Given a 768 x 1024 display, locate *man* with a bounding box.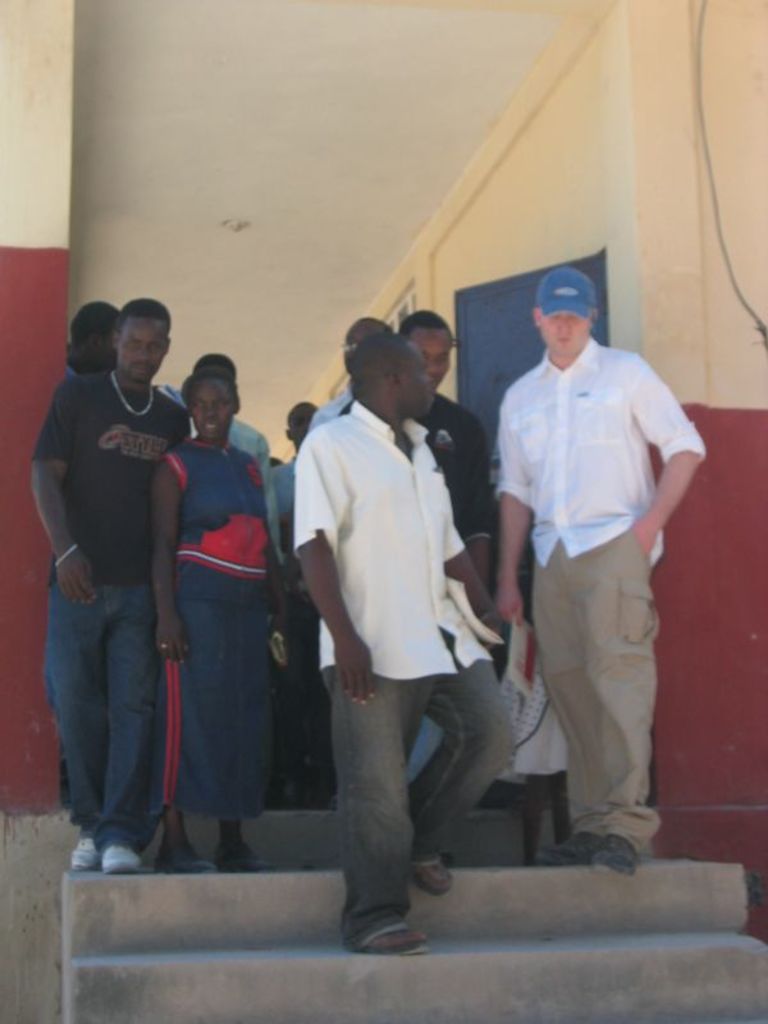
Located: (left=334, top=311, right=498, bottom=824).
